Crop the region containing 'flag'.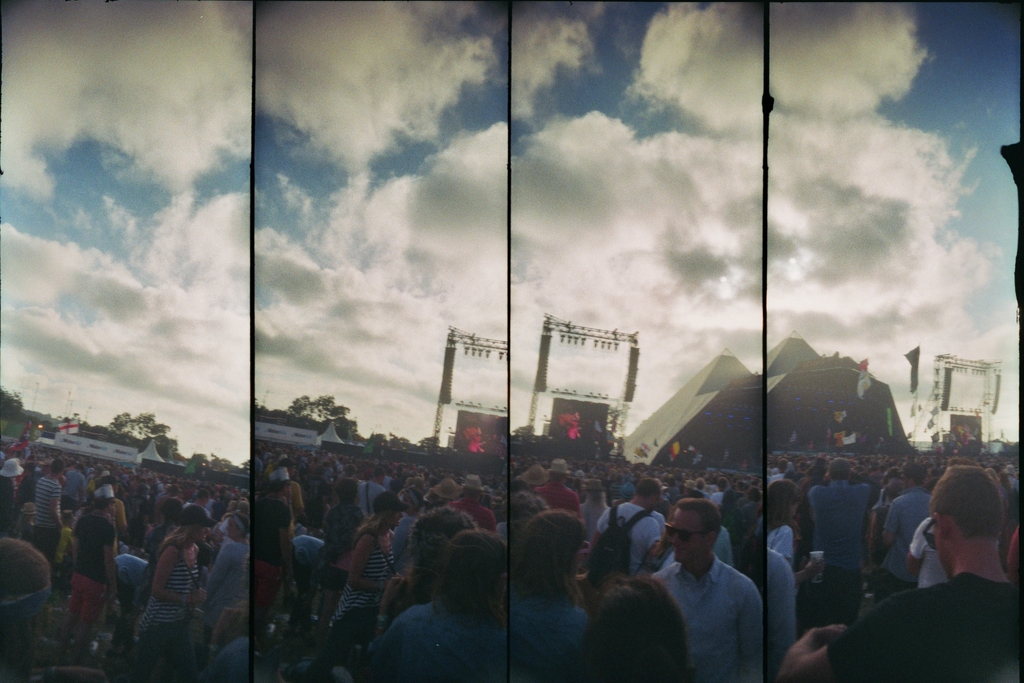
Crop region: <bbox>906, 346, 921, 395</bbox>.
